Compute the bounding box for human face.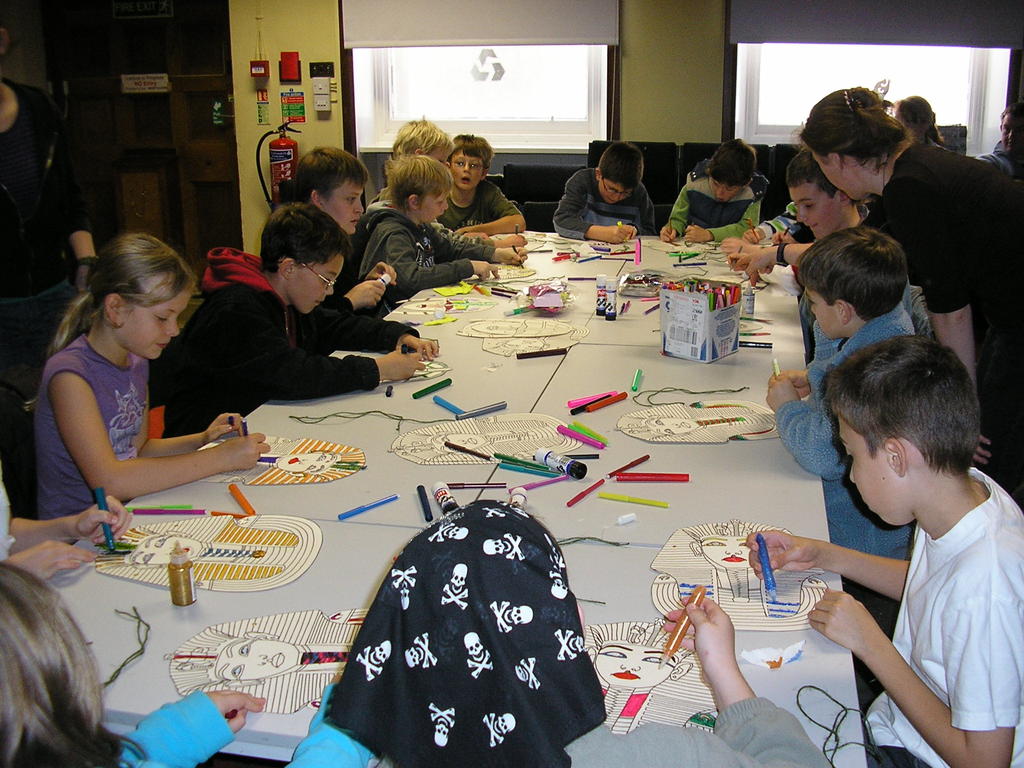
812 152 864 201.
